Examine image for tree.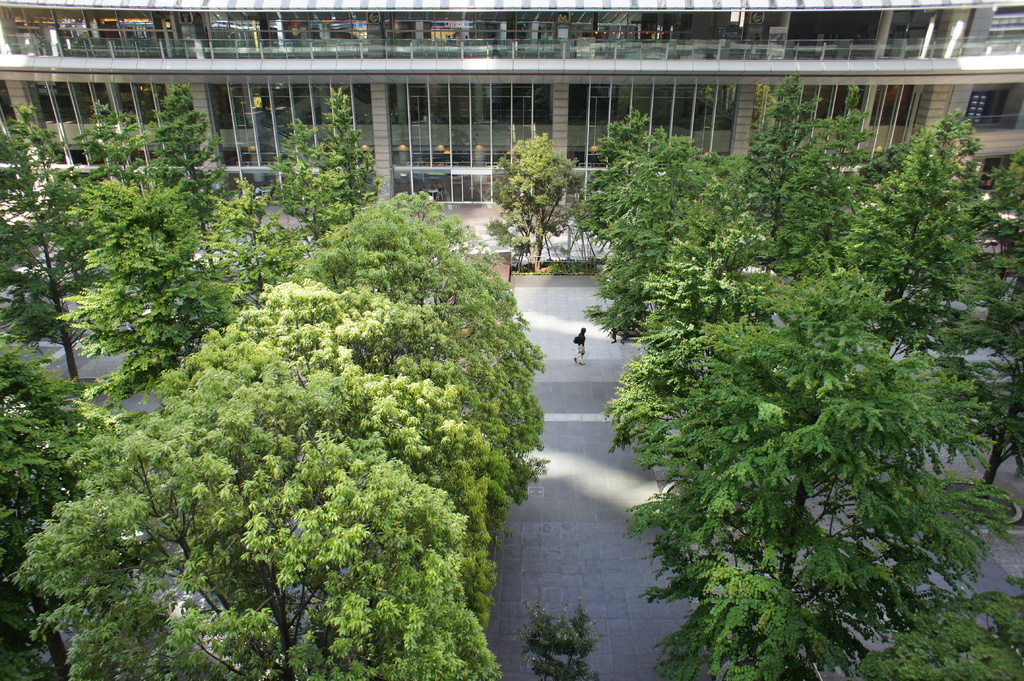
Examination result: box(80, 161, 220, 397).
